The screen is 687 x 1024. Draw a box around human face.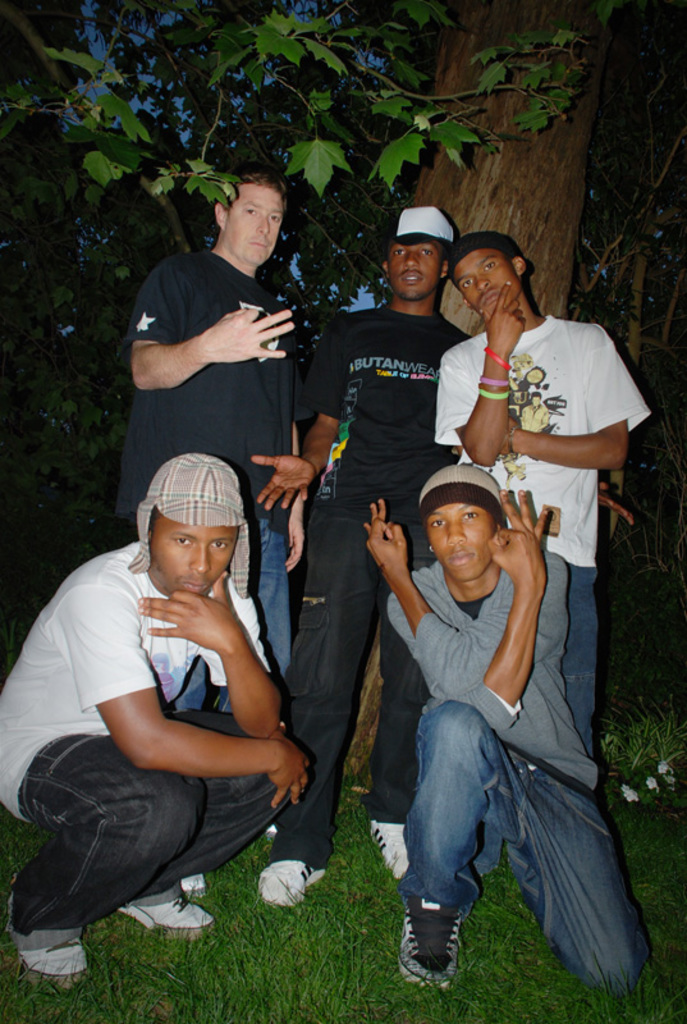
[left=427, top=504, right=500, bottom=576].
